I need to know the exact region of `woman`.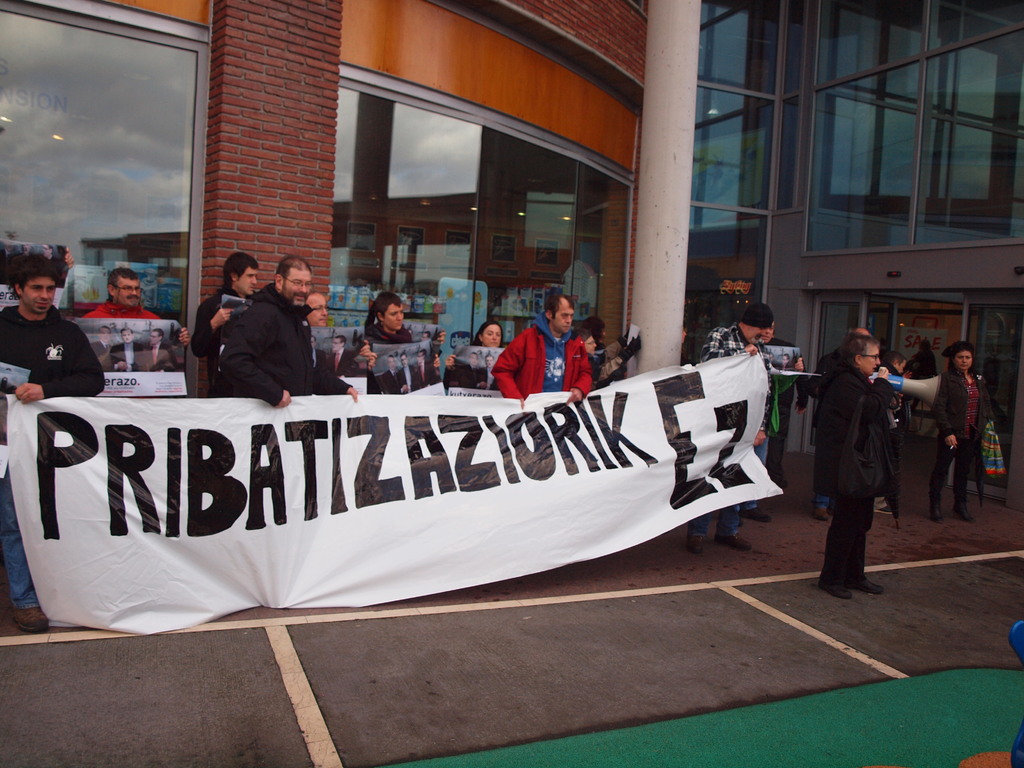
Region: rect(444, 320, 505, 394).
